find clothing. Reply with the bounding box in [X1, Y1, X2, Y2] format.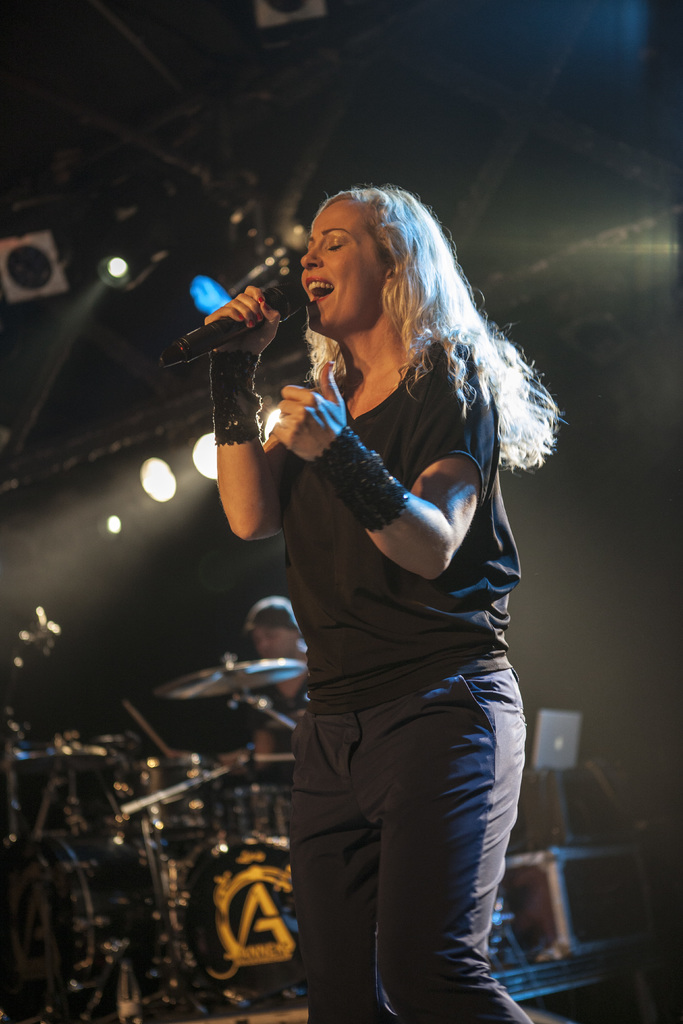
[265, 333, 520, 1022].
